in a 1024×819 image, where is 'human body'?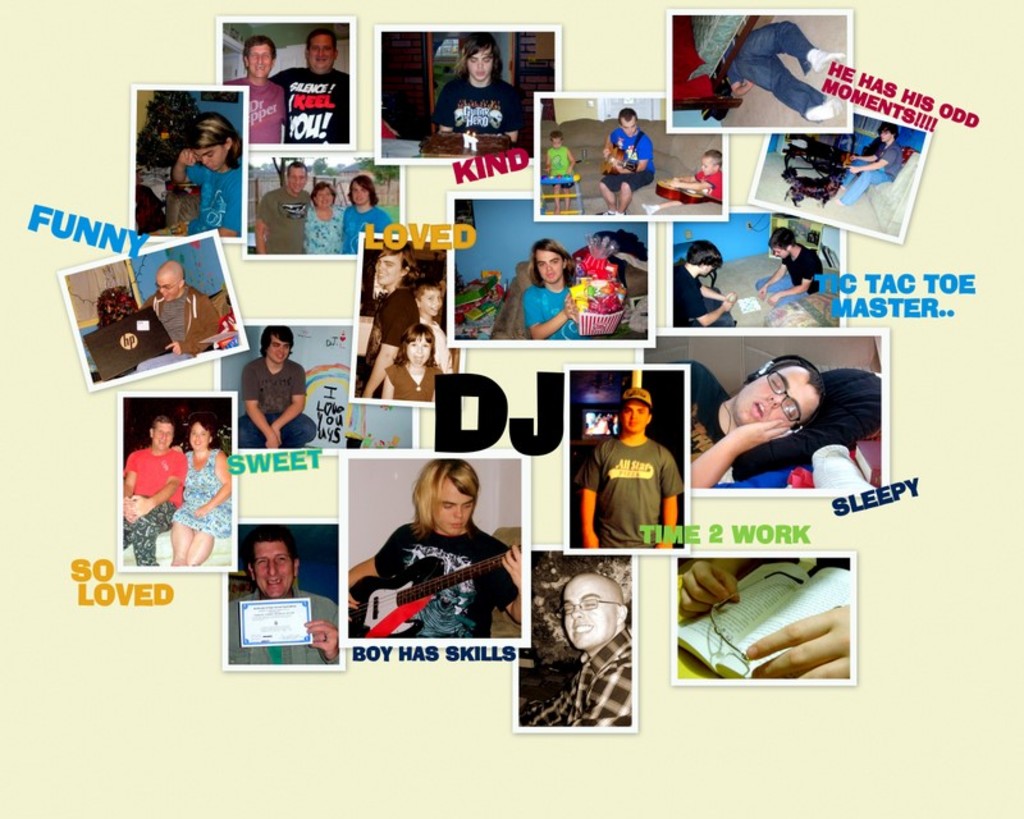
l=430, t=69, r=525, b=142.
